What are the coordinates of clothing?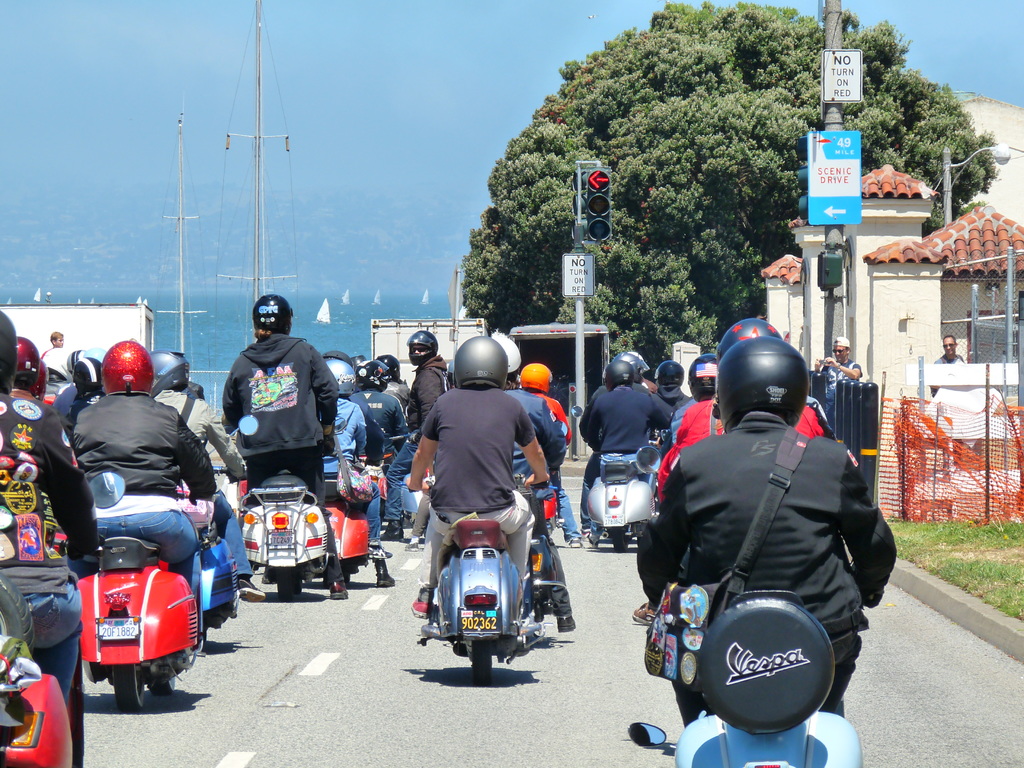
(x1=69, y1=376, x2=224, y2=576).
